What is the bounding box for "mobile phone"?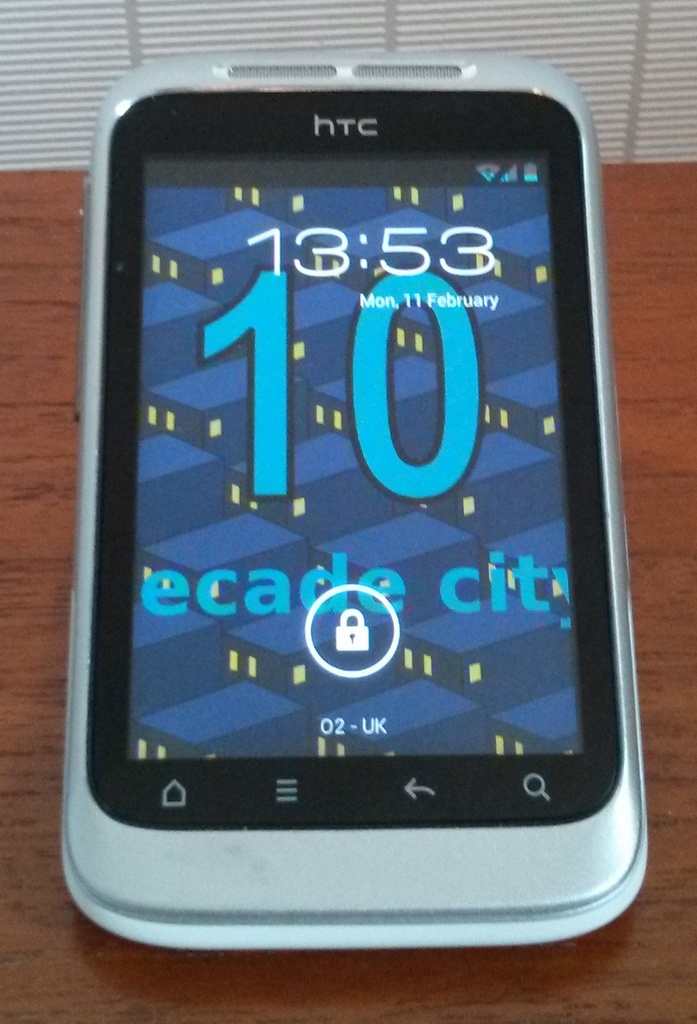
<box>17,46,671,958</box>.
